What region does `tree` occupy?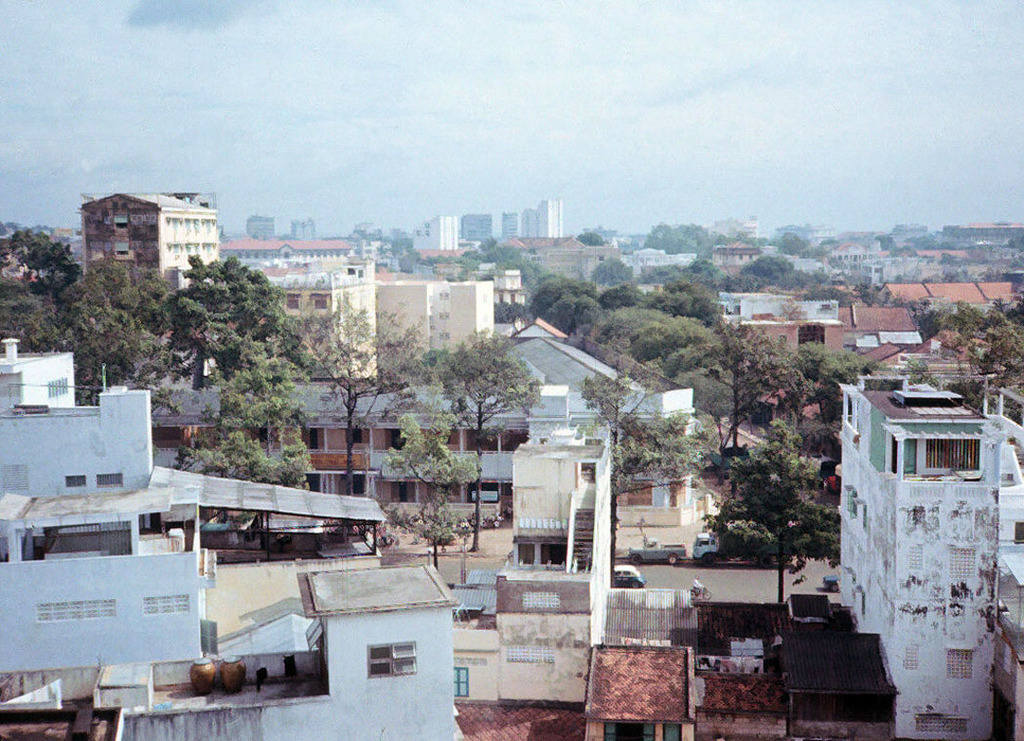
[left=376, top=400, right=481, bottom=575].
